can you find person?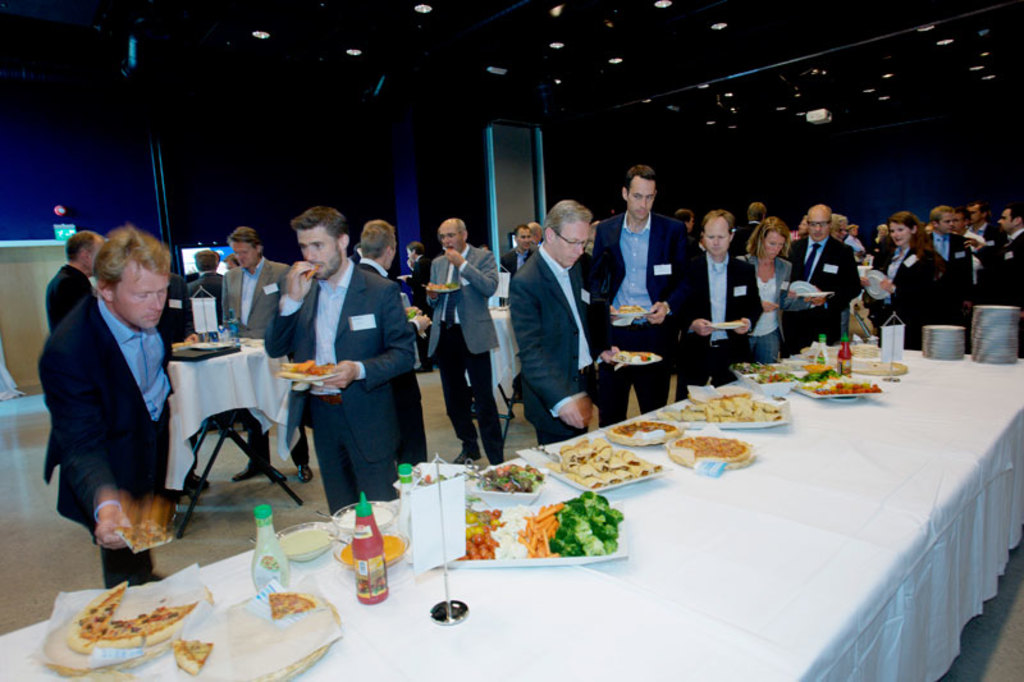
Yes, bounding box: (left=264, top=205, right=413, bottom=516).
